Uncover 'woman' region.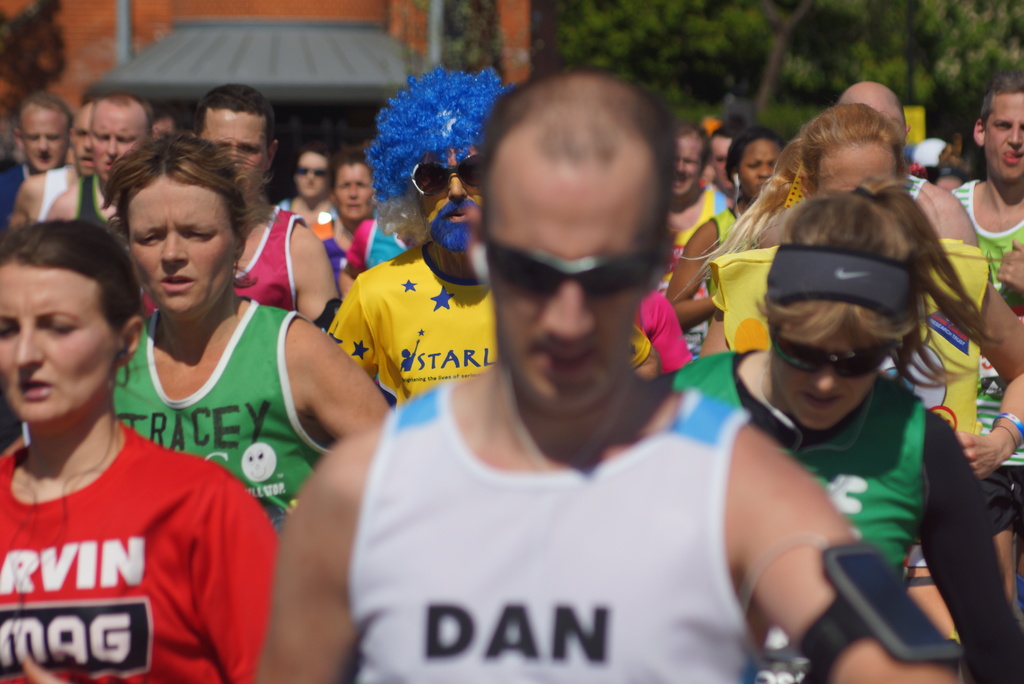
Uncovered: box=[8, 126, 244, 662].
